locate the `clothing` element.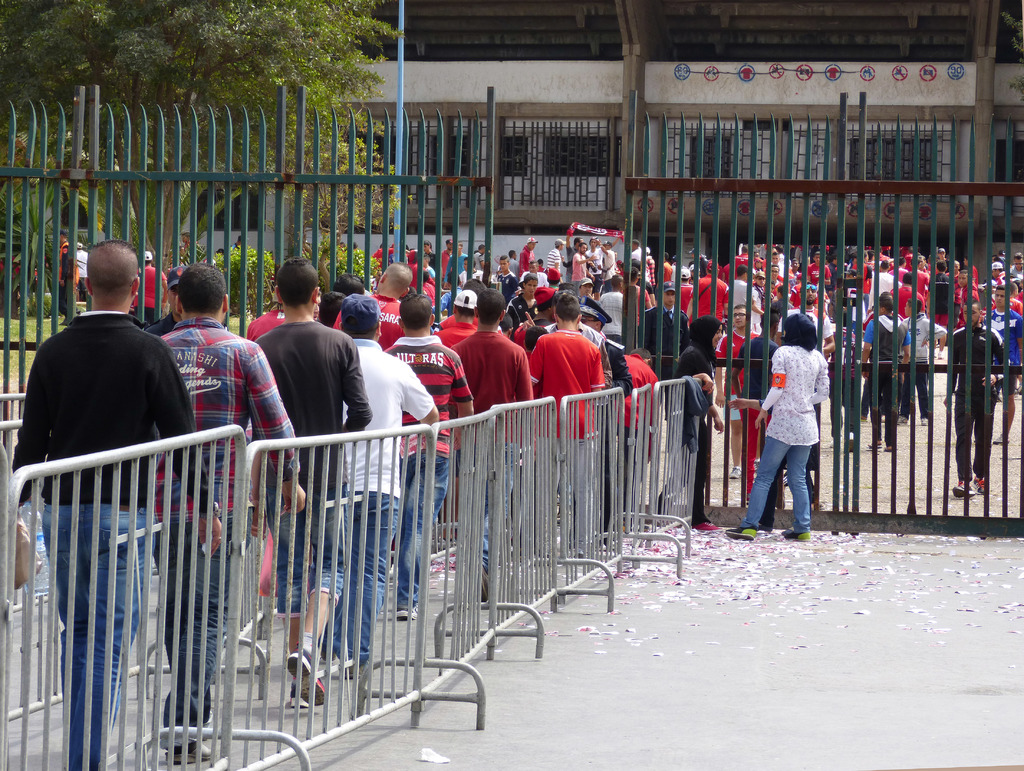
Element bbox: [left=854, top=311, right=916, bottom=440].
